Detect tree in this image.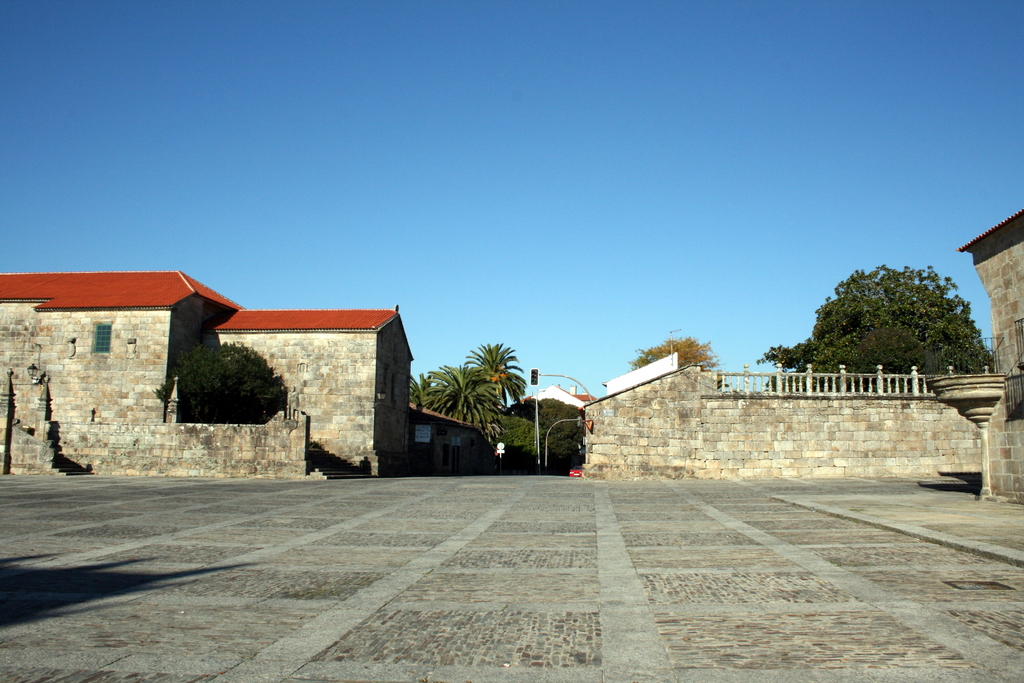
Detection: 753, 258, 1003, 384.
